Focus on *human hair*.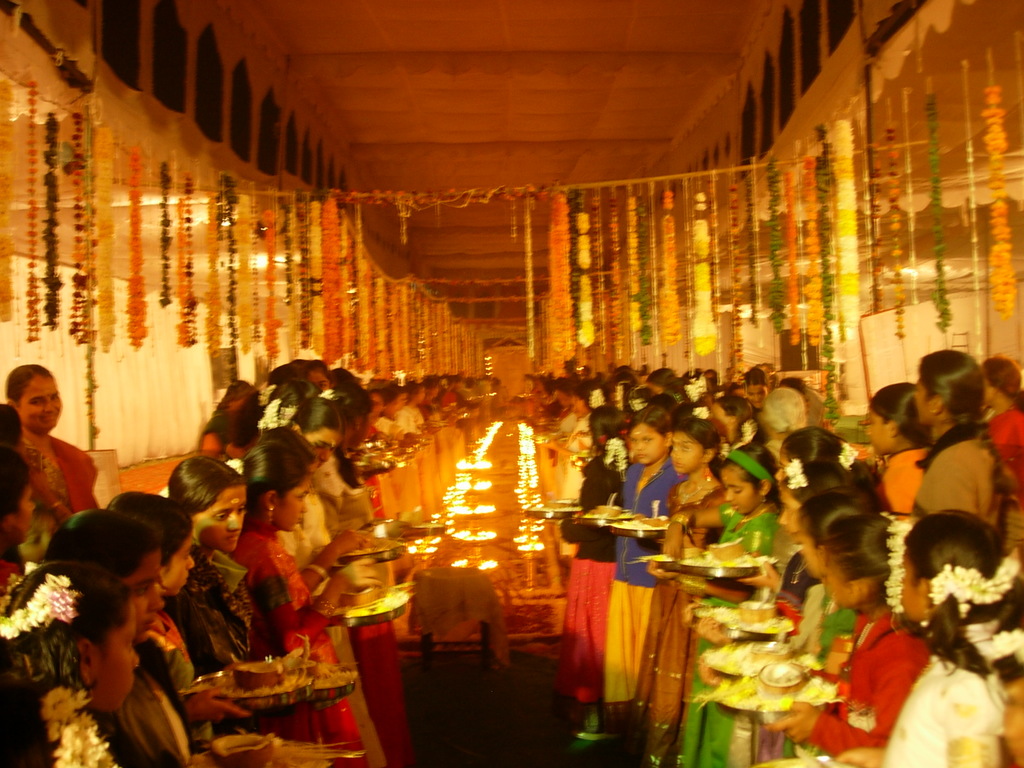
Focused at (331, 380, 376, 429).
